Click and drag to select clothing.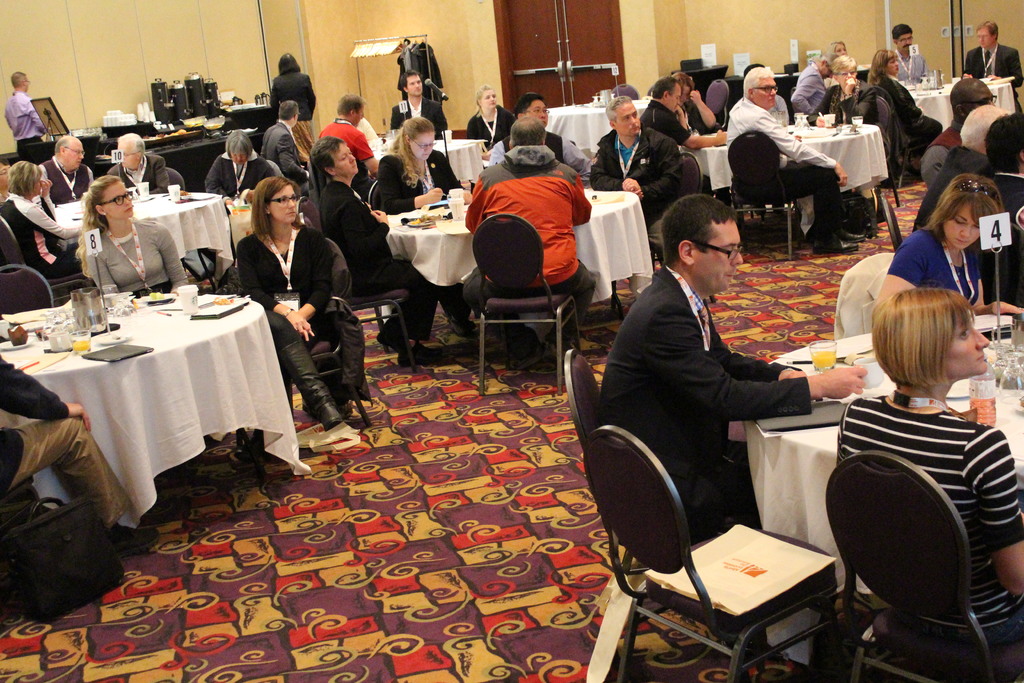
Selection: l=595, t=259, r=815, b=532.
